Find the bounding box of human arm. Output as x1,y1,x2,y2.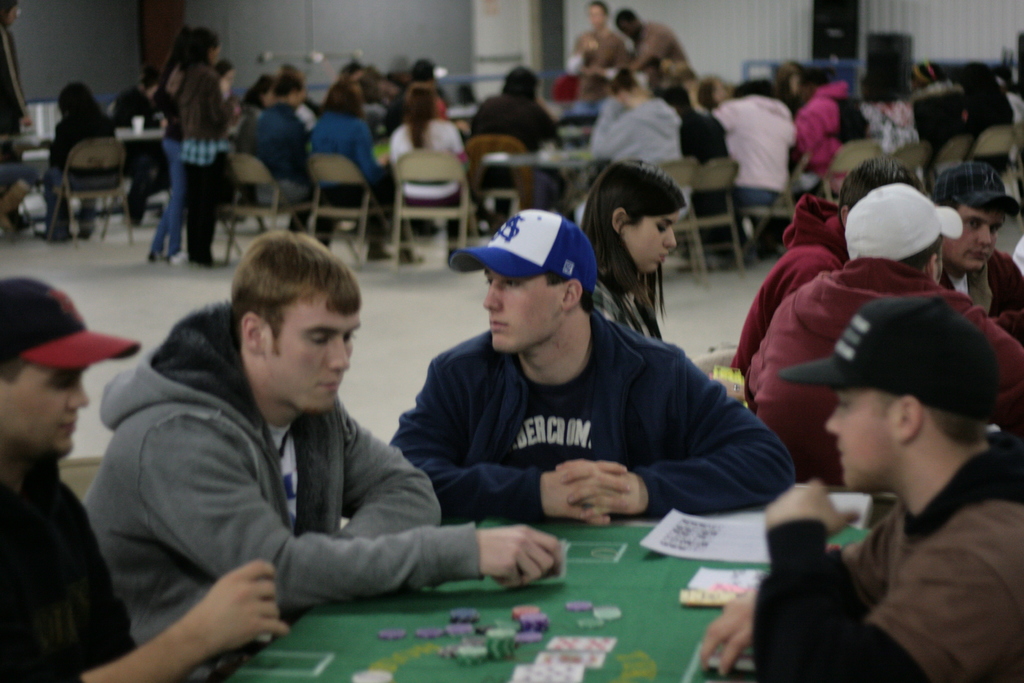
131,408,570,607.
